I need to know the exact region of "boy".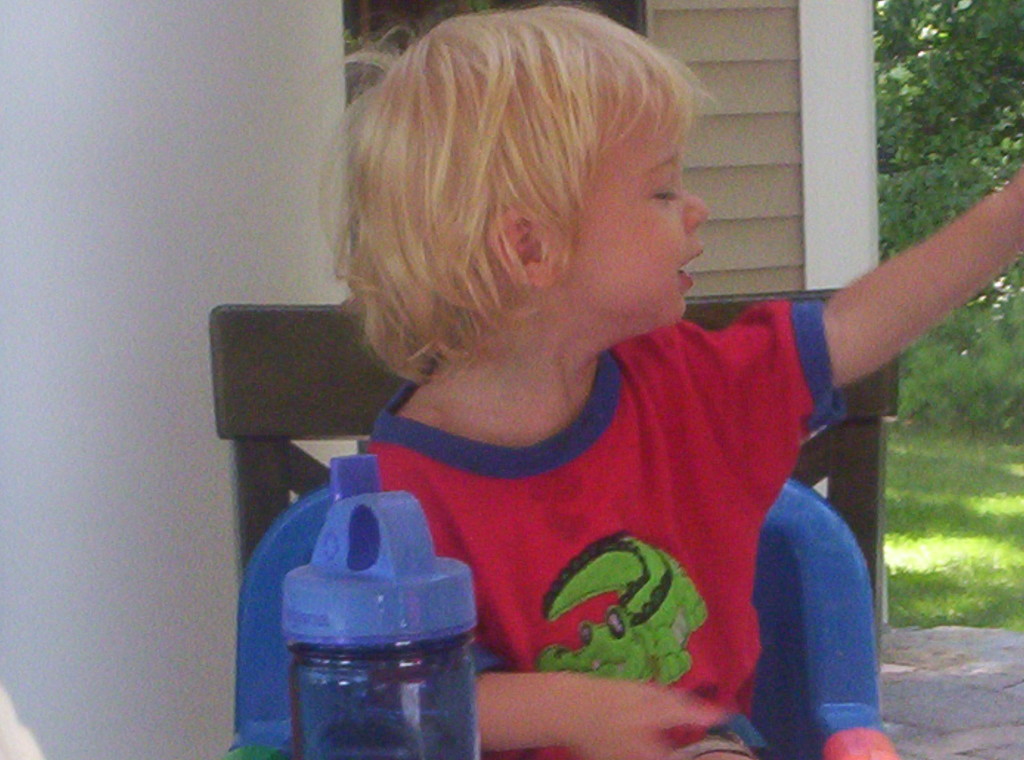
Region: Rect(218, 28, 932, 740).
